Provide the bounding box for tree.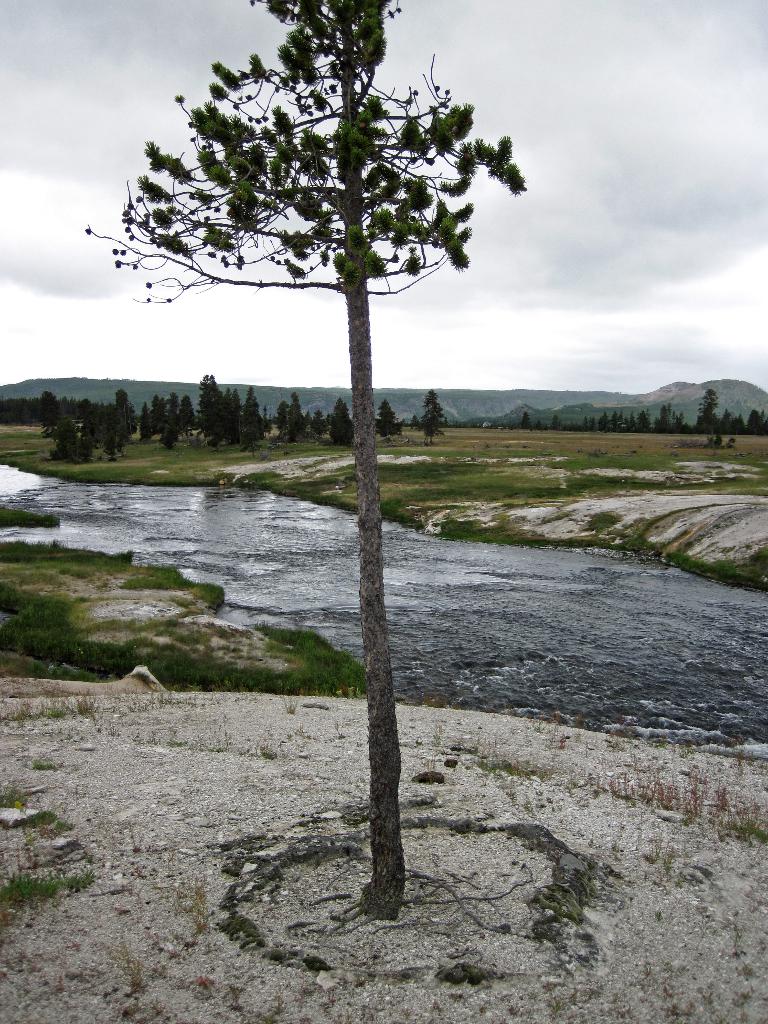
<box>721,408,748,434</box>.
